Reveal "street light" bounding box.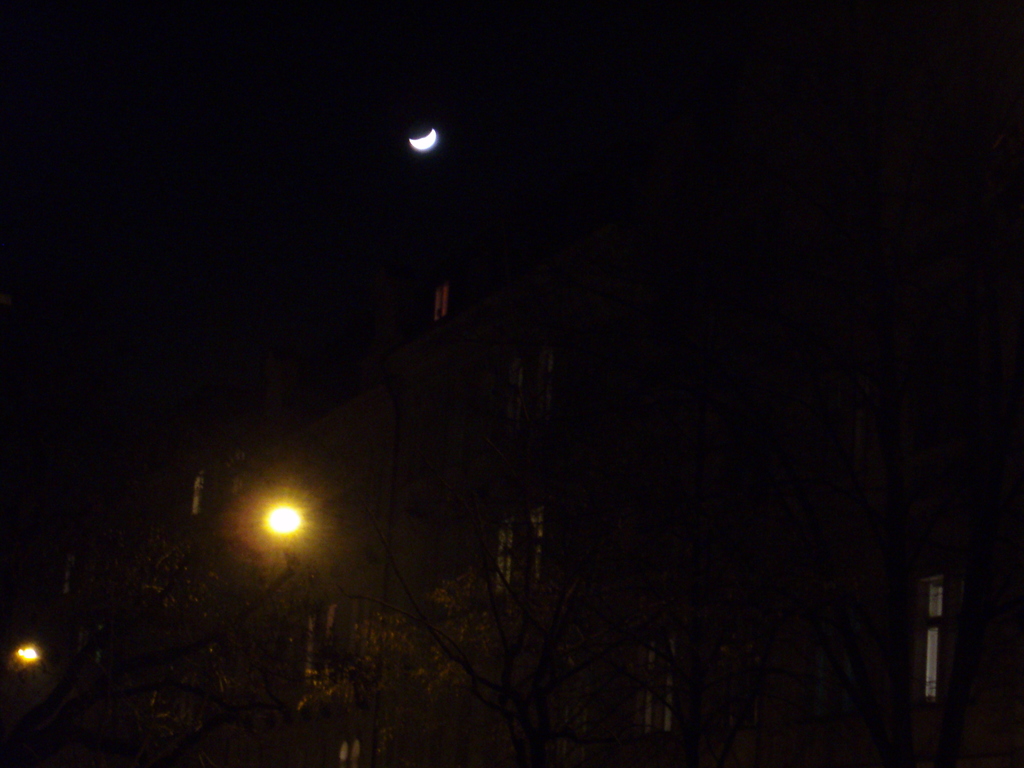
Revealed: bbox=(202, 474, 328, 612).
